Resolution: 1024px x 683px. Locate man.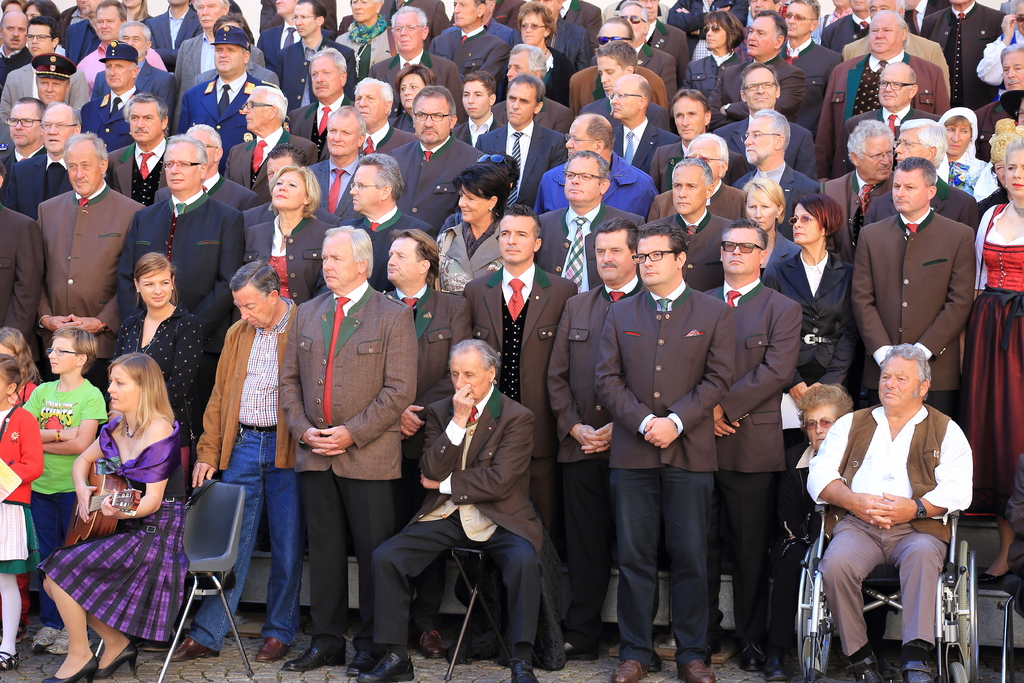
(383,81,483,236).
